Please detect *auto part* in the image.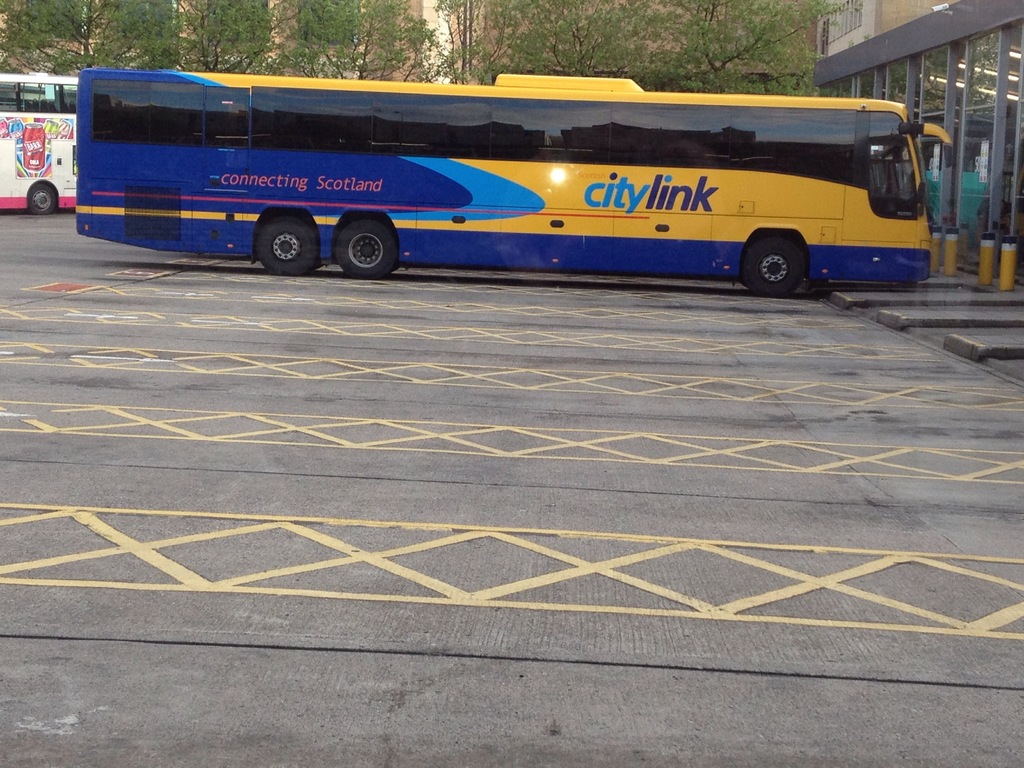
[734,241,796,289].
